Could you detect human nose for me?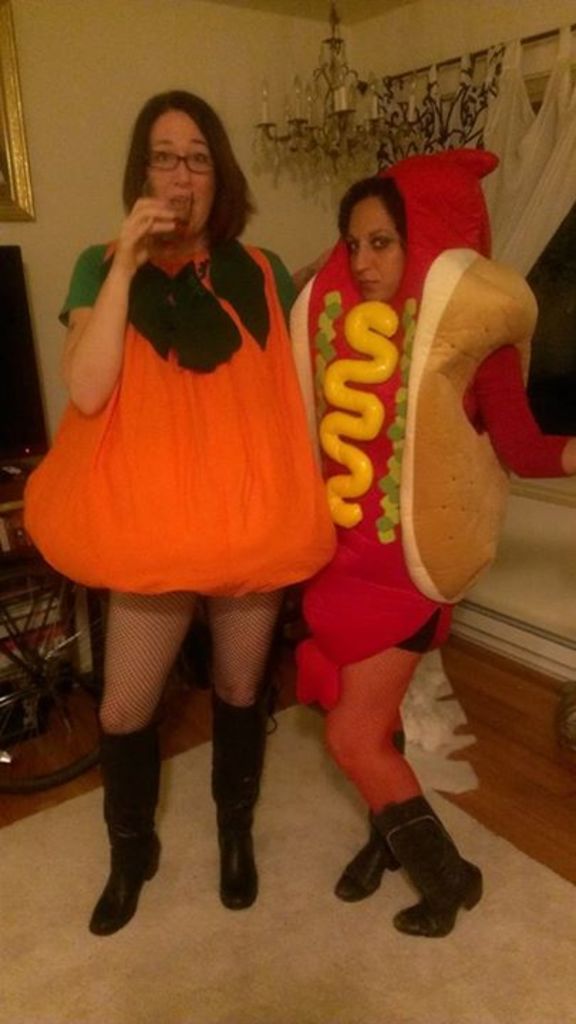
Detection result: 172:155:195:183.
